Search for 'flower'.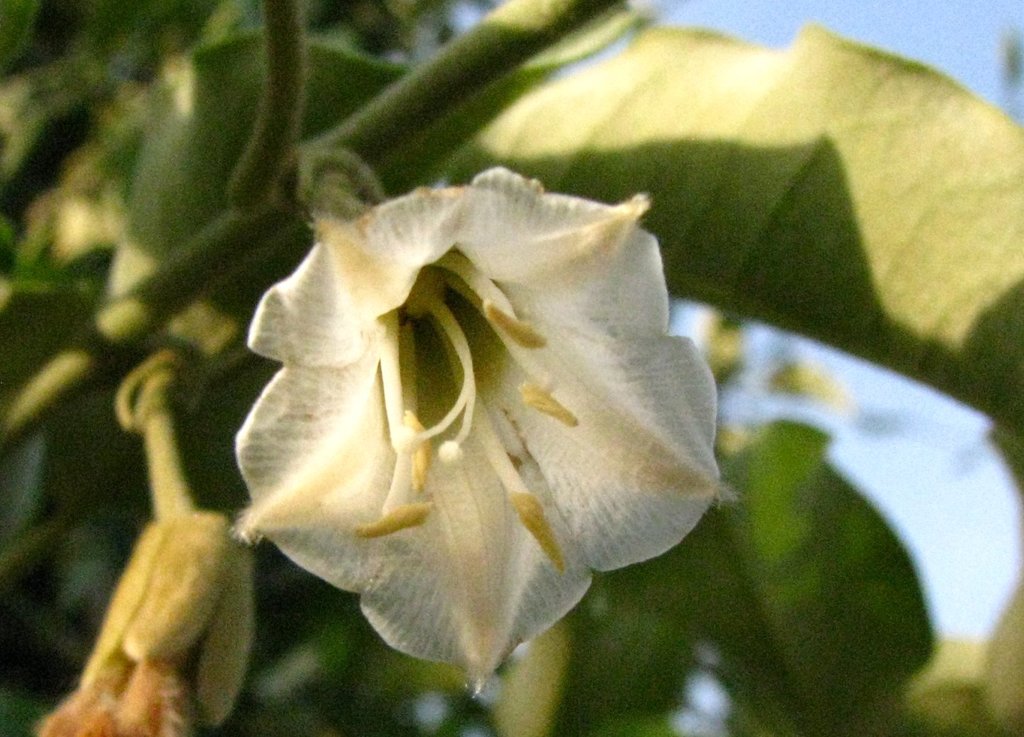
Found at 36,510,252,736.
